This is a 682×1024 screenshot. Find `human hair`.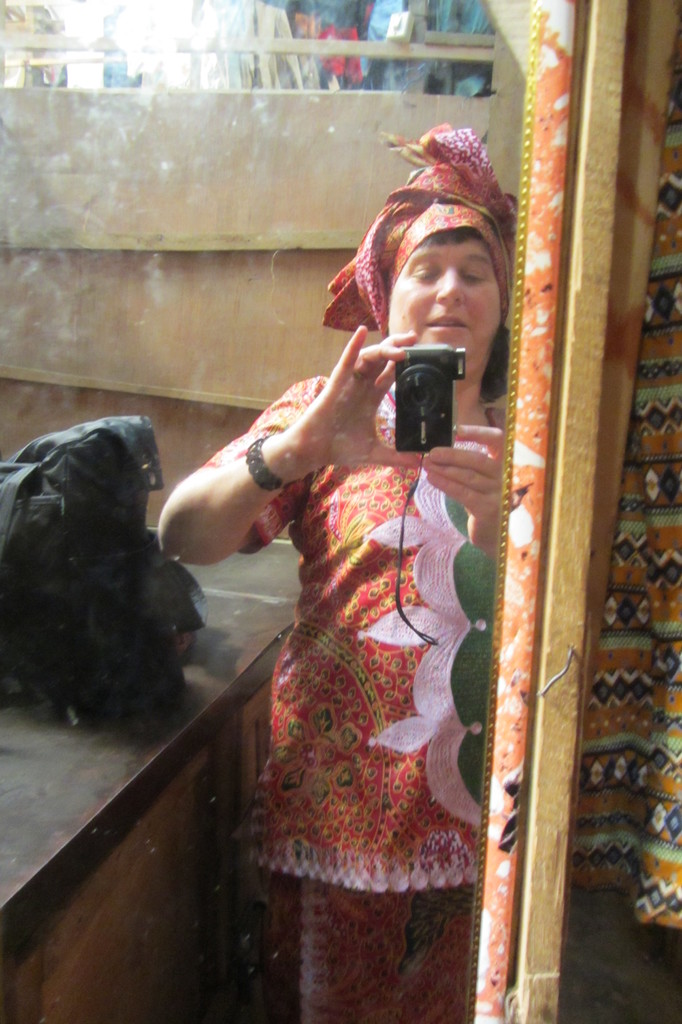
Bounding box: (430,218,508,406).
